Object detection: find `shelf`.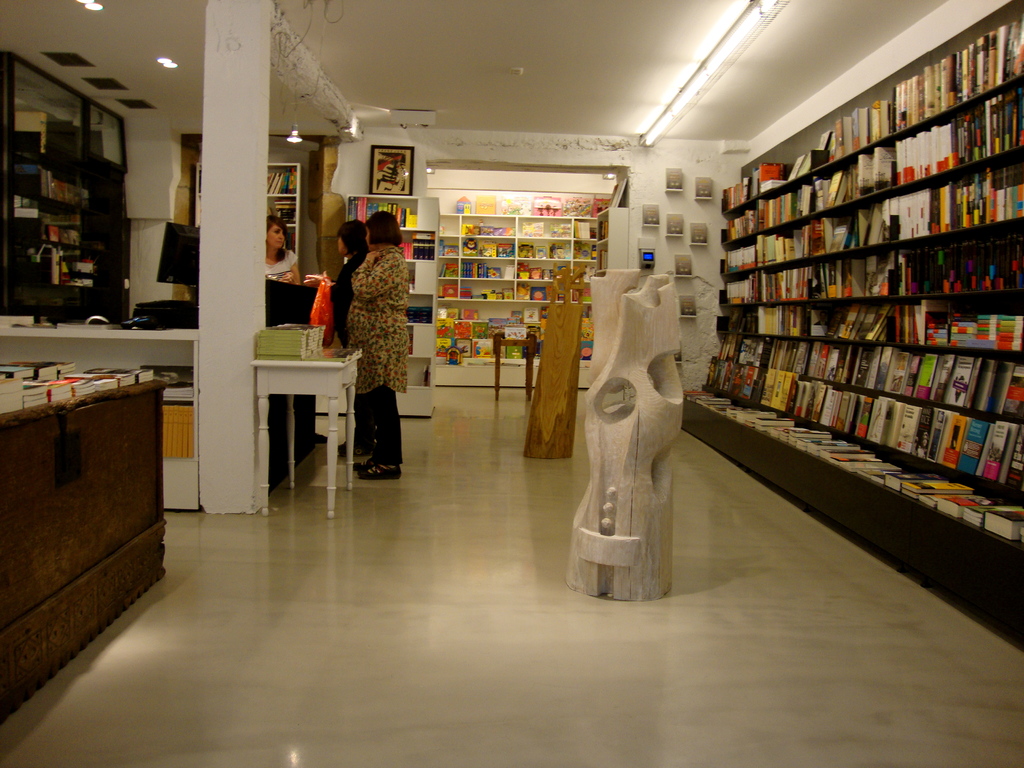
<box>700,314,1023,492</box>.
